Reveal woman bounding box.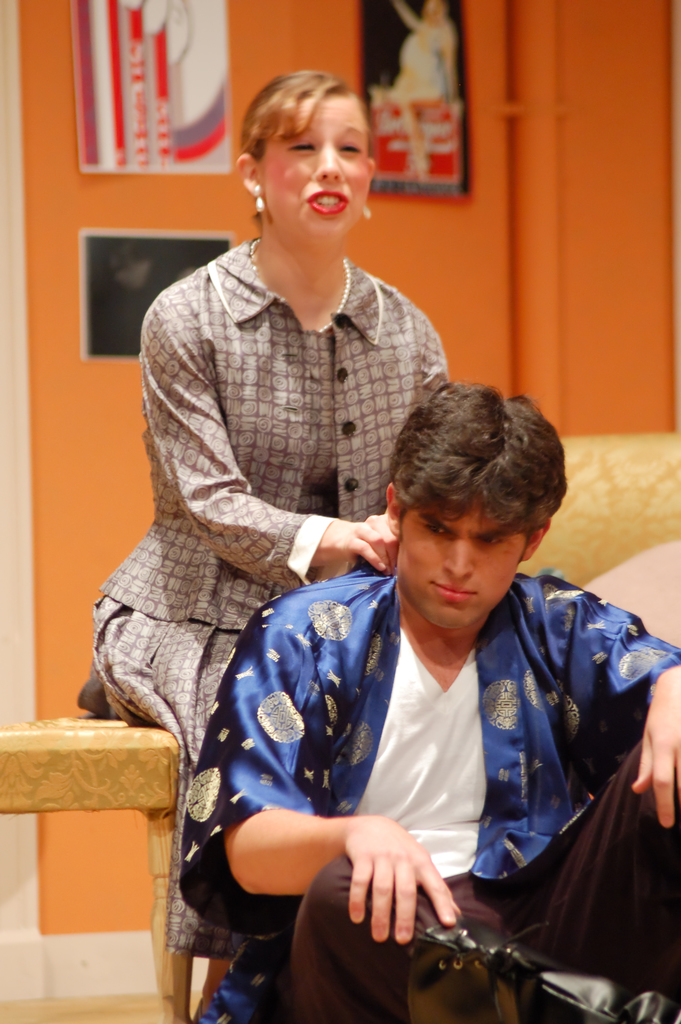
Revealed: locate(81, 66, 472, 1000).
